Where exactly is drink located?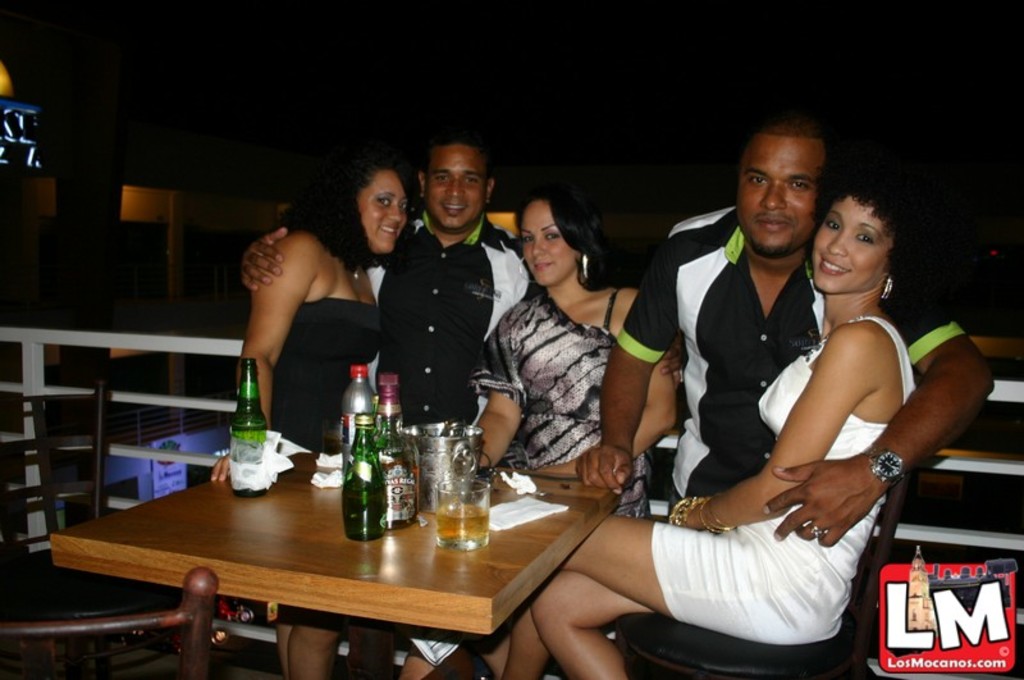
Its bounding box is region(230, 415, 262, 494).
